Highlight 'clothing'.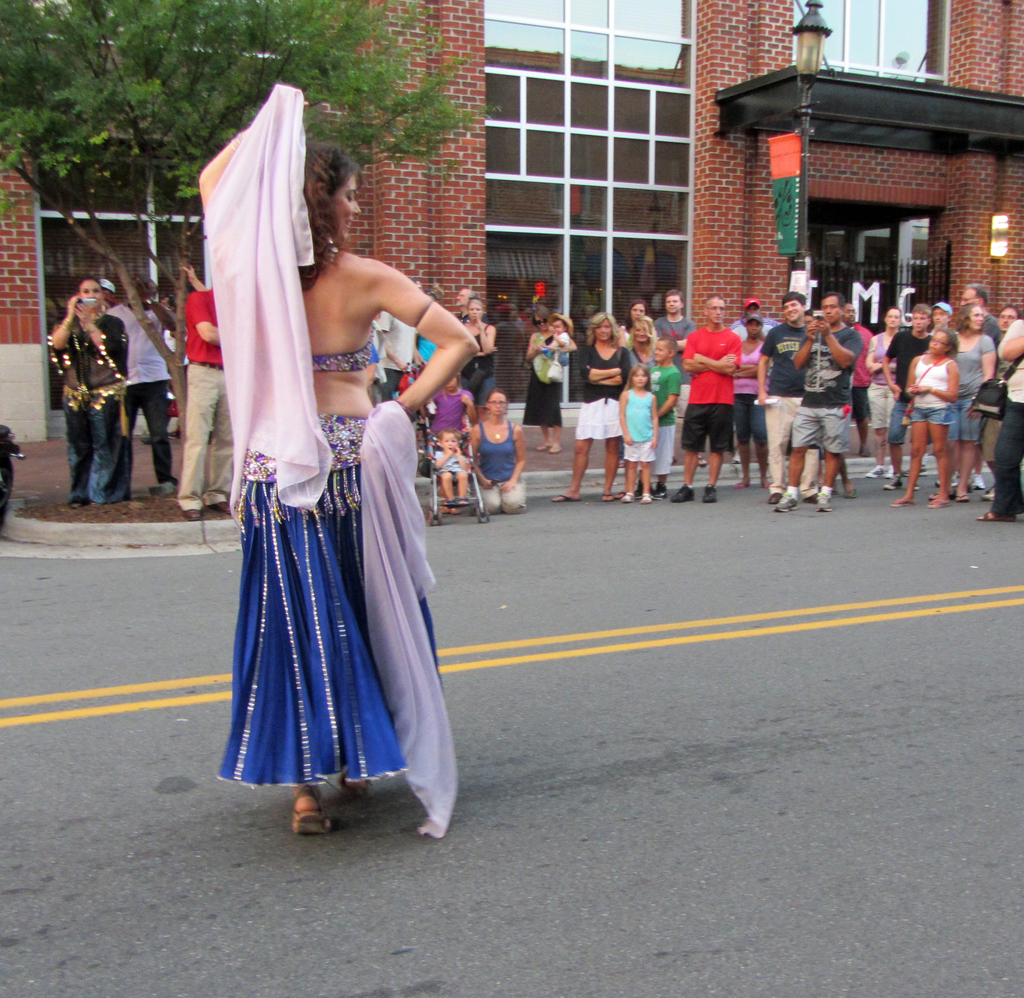
Highlighted region: detection(174, 284, 237, 514).
